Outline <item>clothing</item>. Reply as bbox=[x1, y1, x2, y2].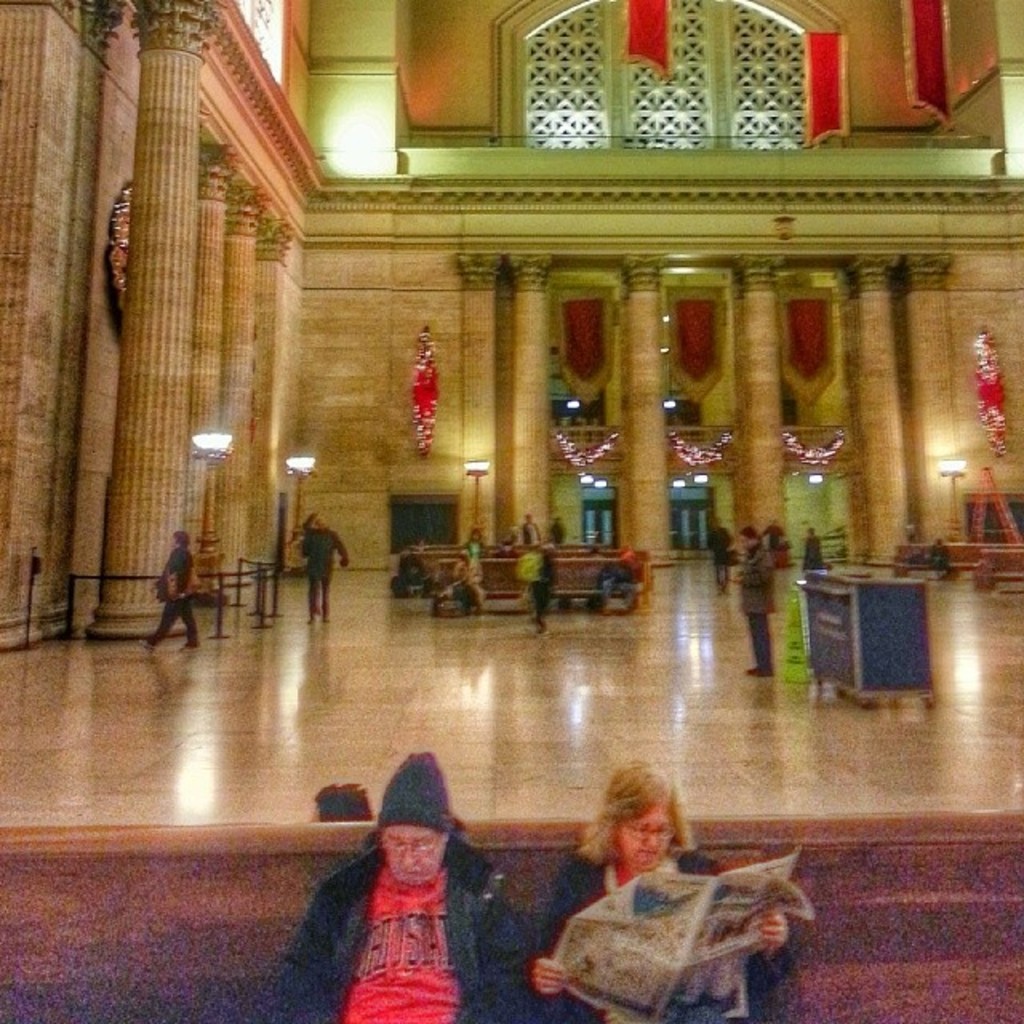
bbox=[298, 526, 342, 622].
